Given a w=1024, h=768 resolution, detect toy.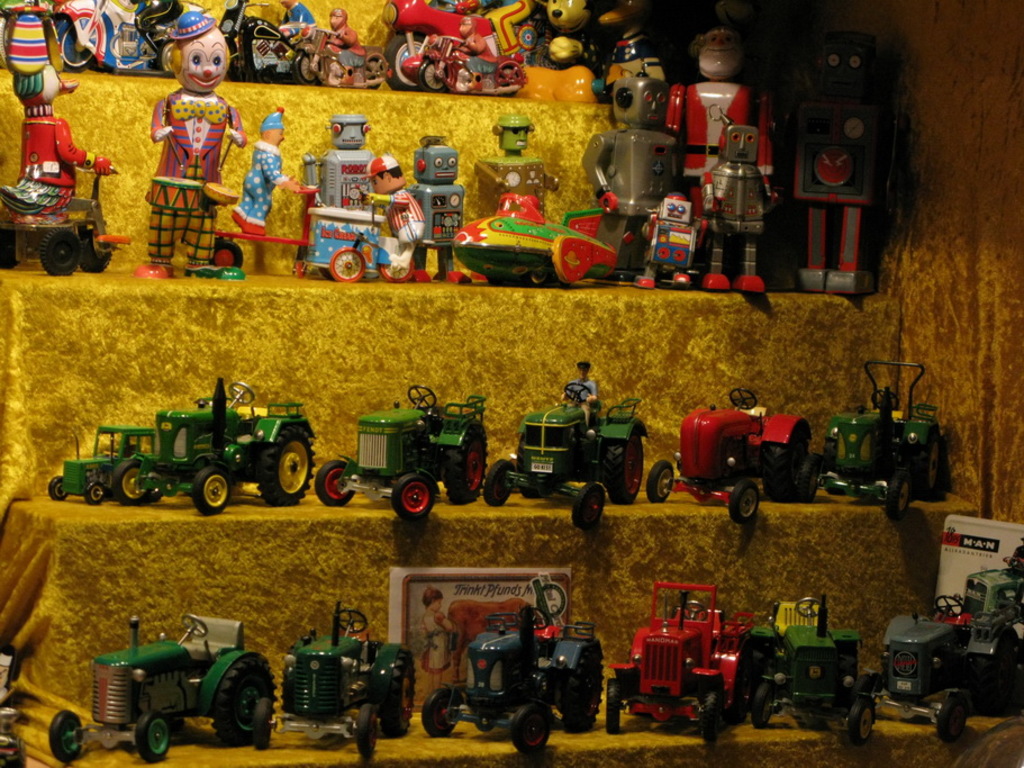
943:541:1023:634.
